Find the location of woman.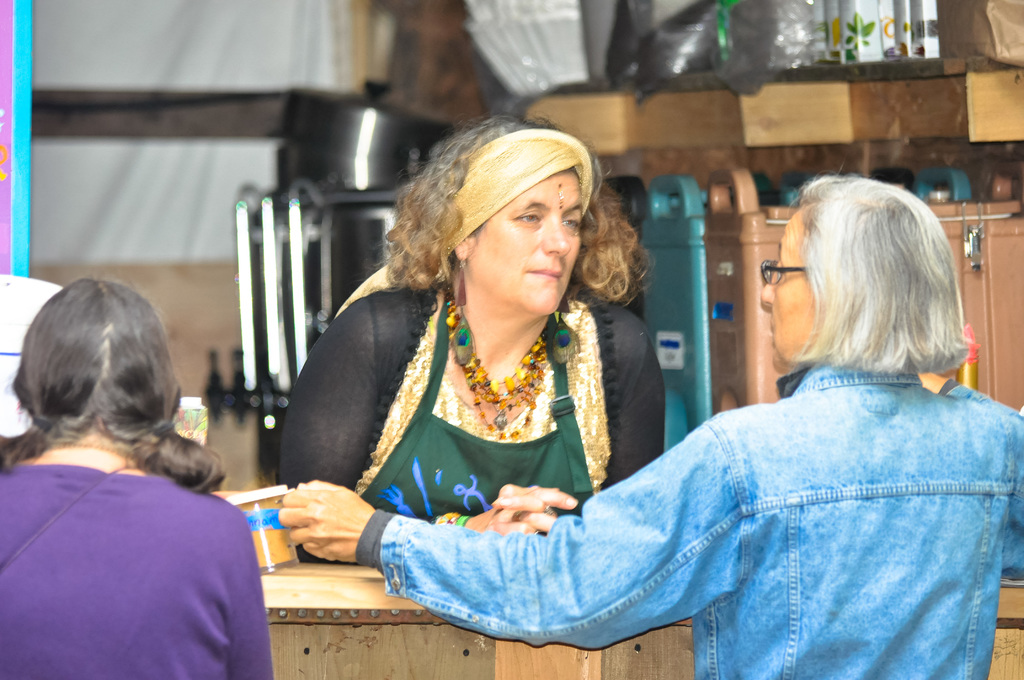
Location: <region>278, 172, 1023, 679</region>.
